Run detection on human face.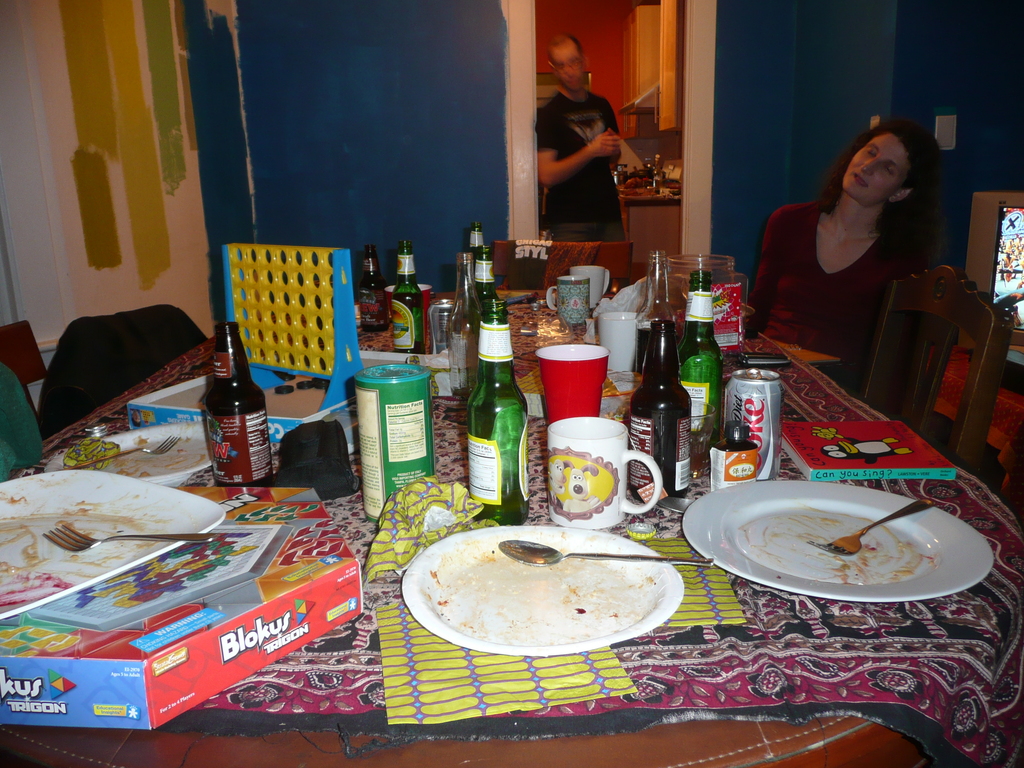
Result: bbox=(554, 41, 593, 92).
